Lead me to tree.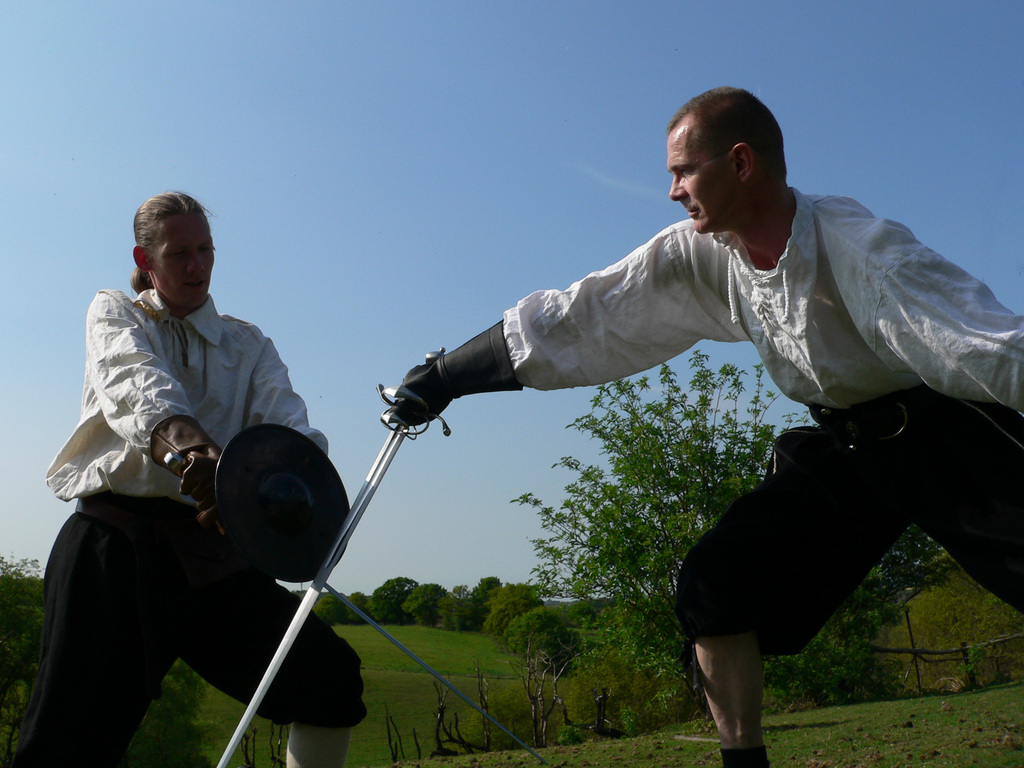
Lead to pyautogui.locateOnScreen(404, 581, 449, 625).
